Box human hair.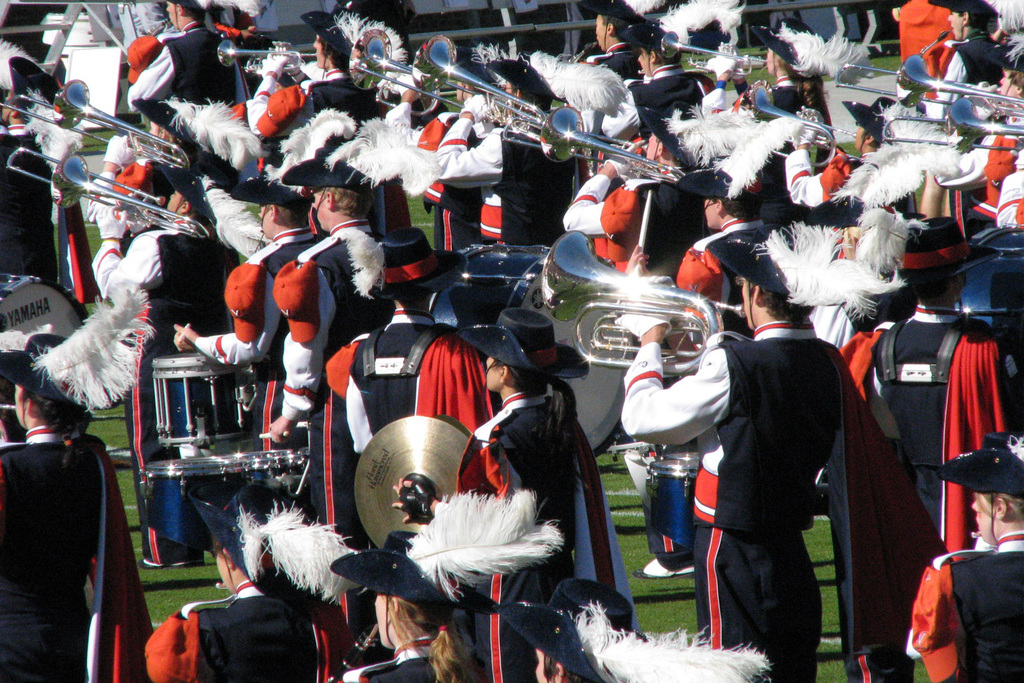
box=[174, 1, 200, 15].
